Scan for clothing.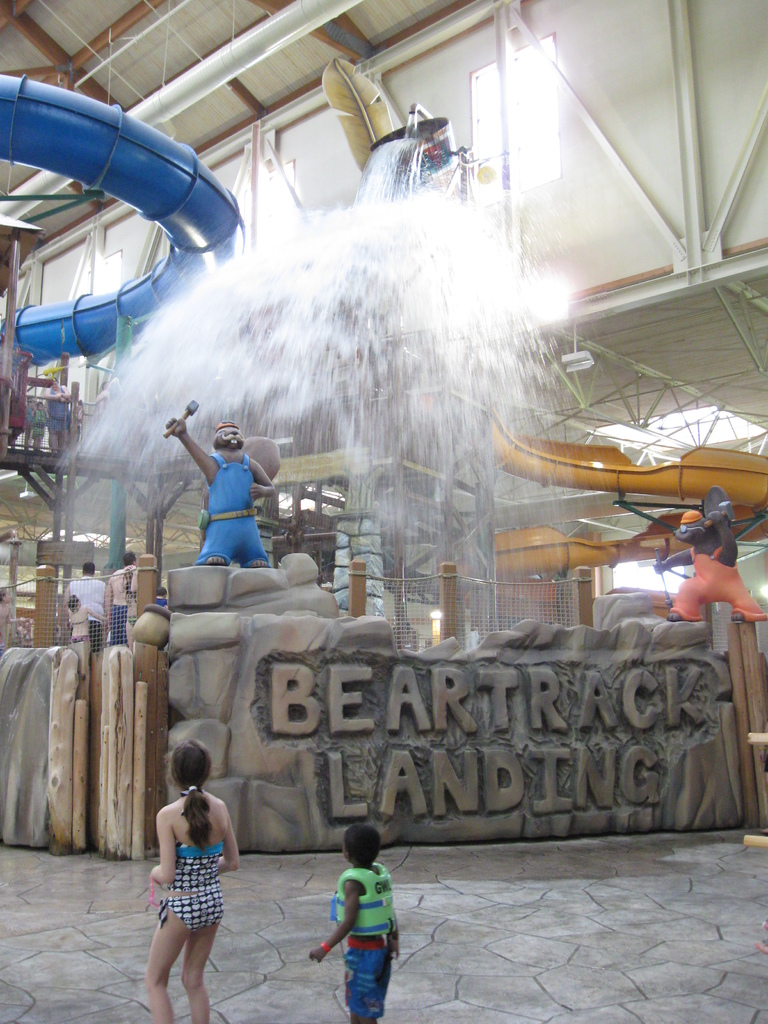
Scan result: Rect(68, 565, 107, 646).
